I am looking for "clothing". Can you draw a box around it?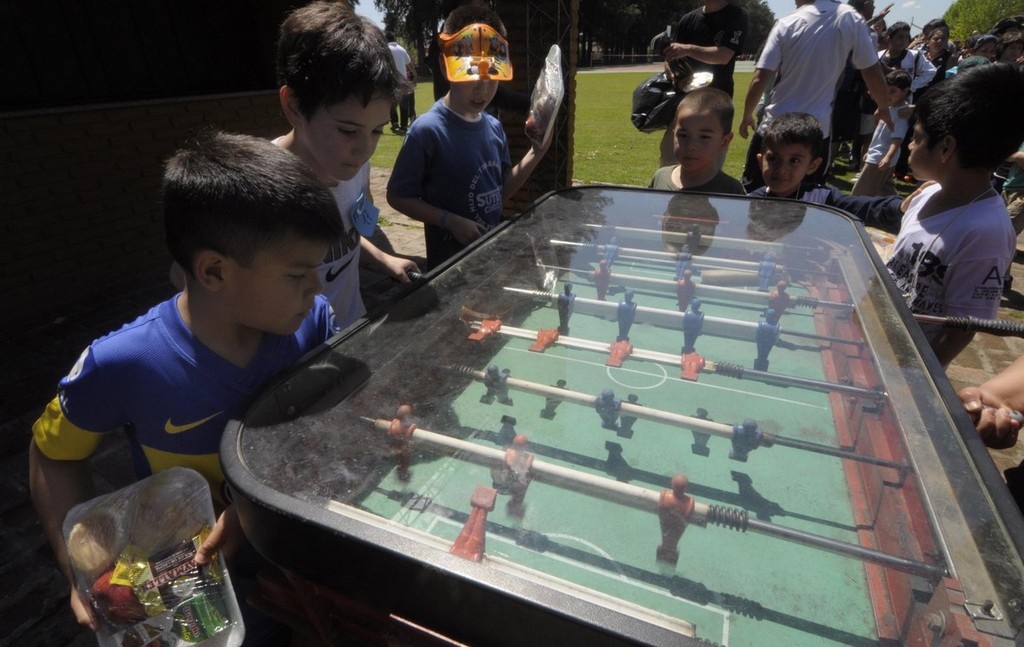
Sure, the bounding box is (394, 43, 412, 127).
